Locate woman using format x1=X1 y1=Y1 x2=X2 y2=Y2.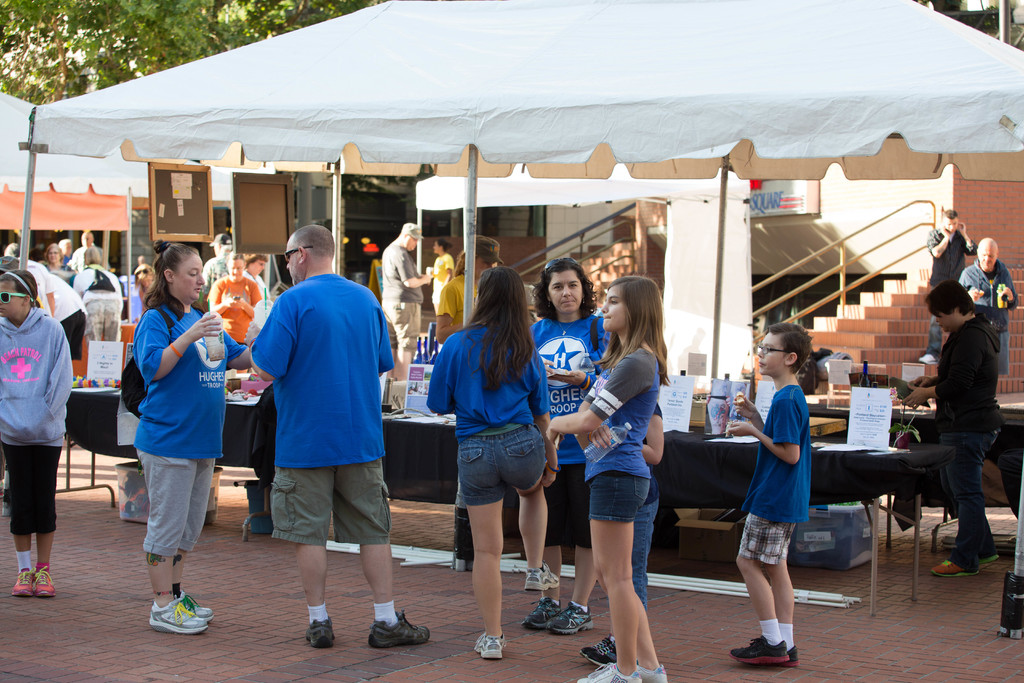
x1=516 y1=257 x2=626 y2=634.
